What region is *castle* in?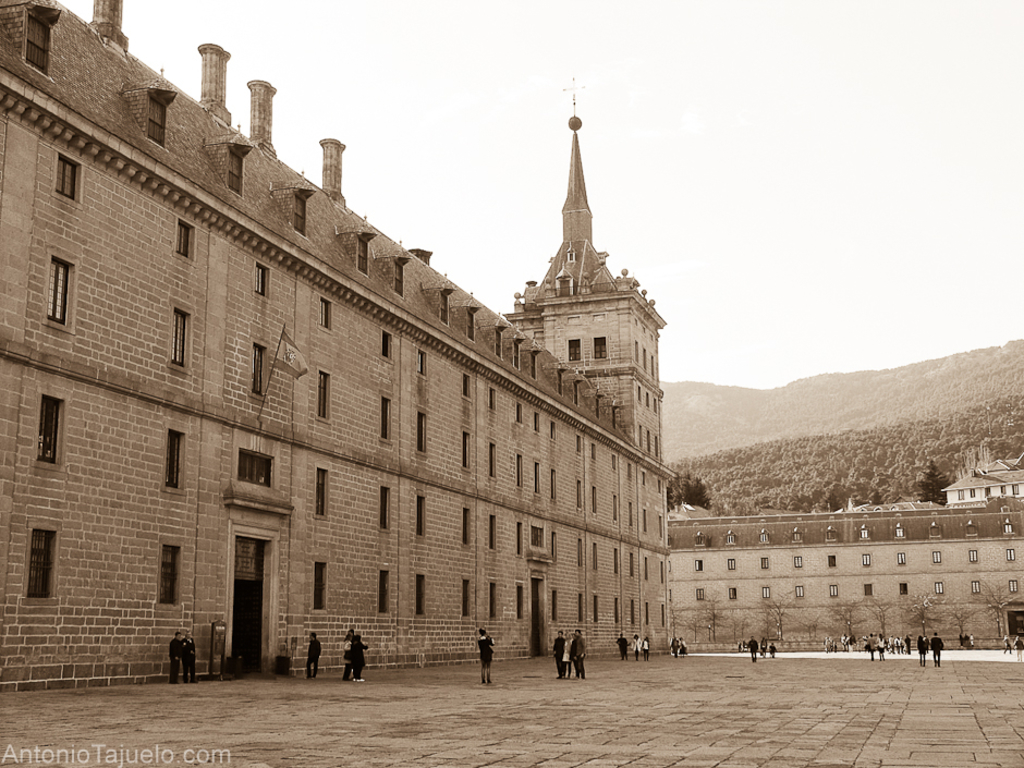
Rect(0, 0, 1023, 767).
